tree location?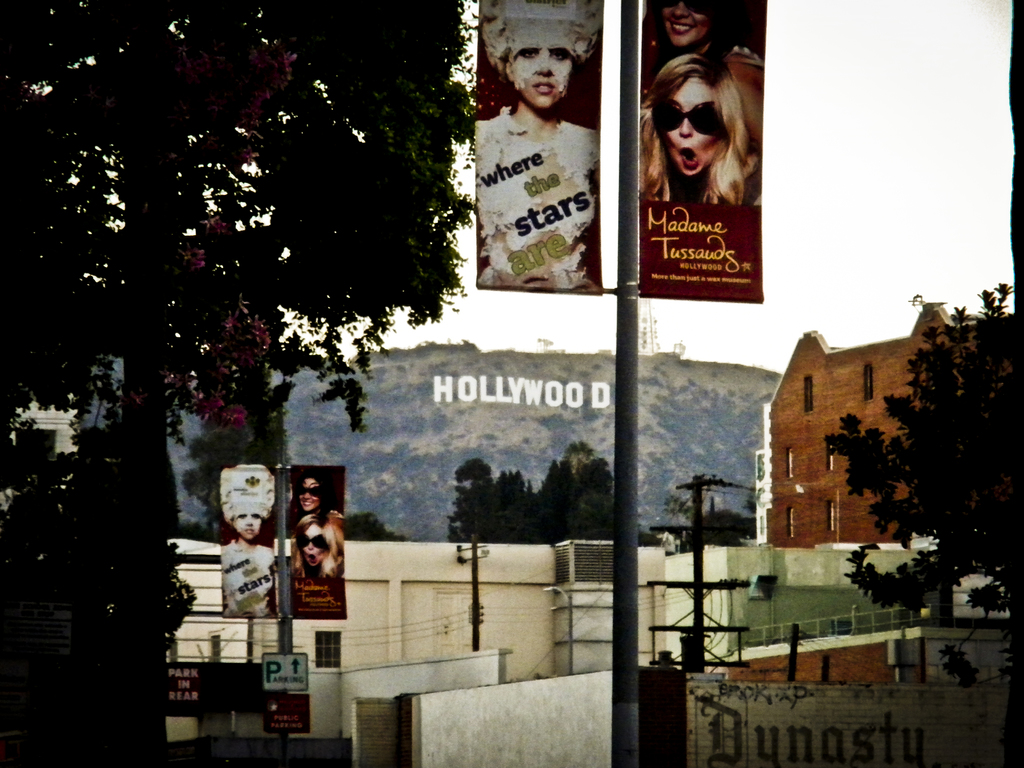
bbox(827, 281, 1023, 692)
